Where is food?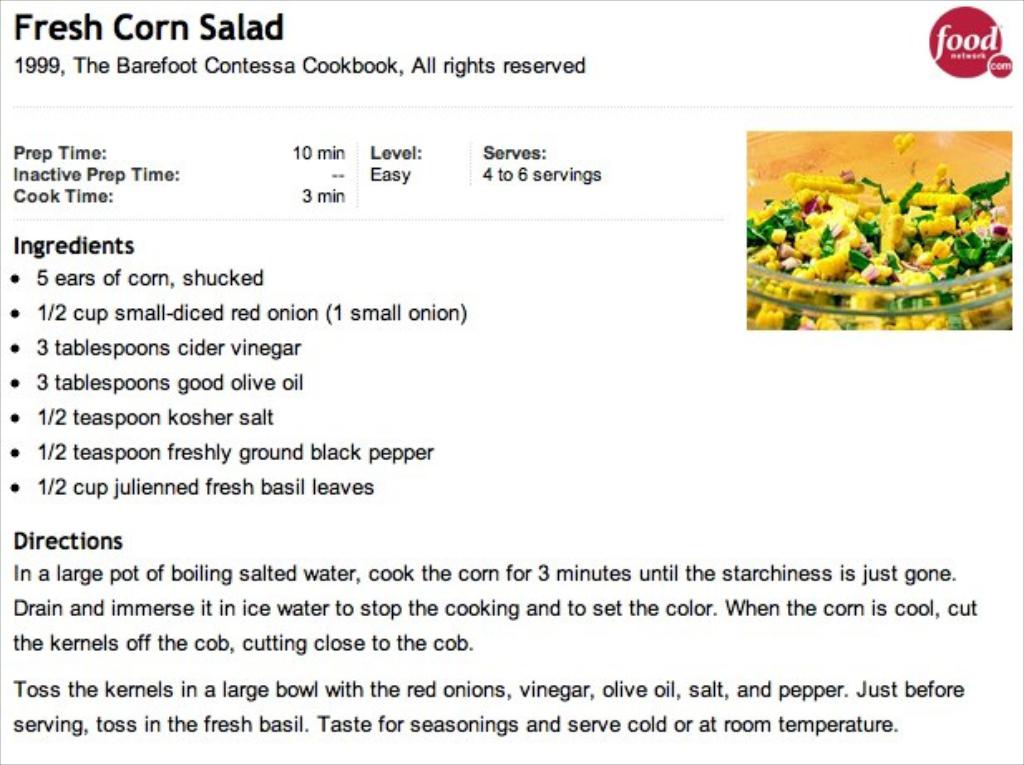
left=753, top=129, right=983, bottom=300.
